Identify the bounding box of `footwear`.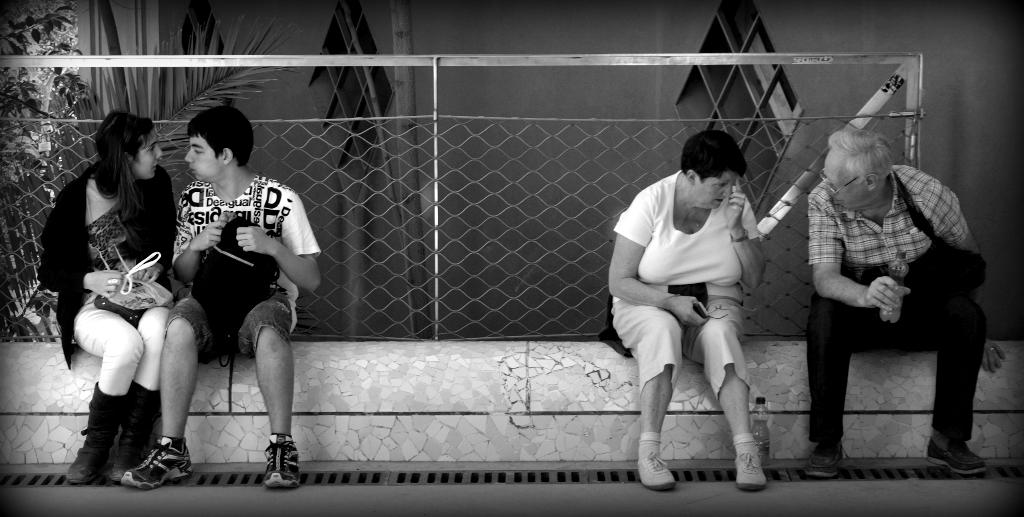
bbox=[801, 446, 851, 475].
